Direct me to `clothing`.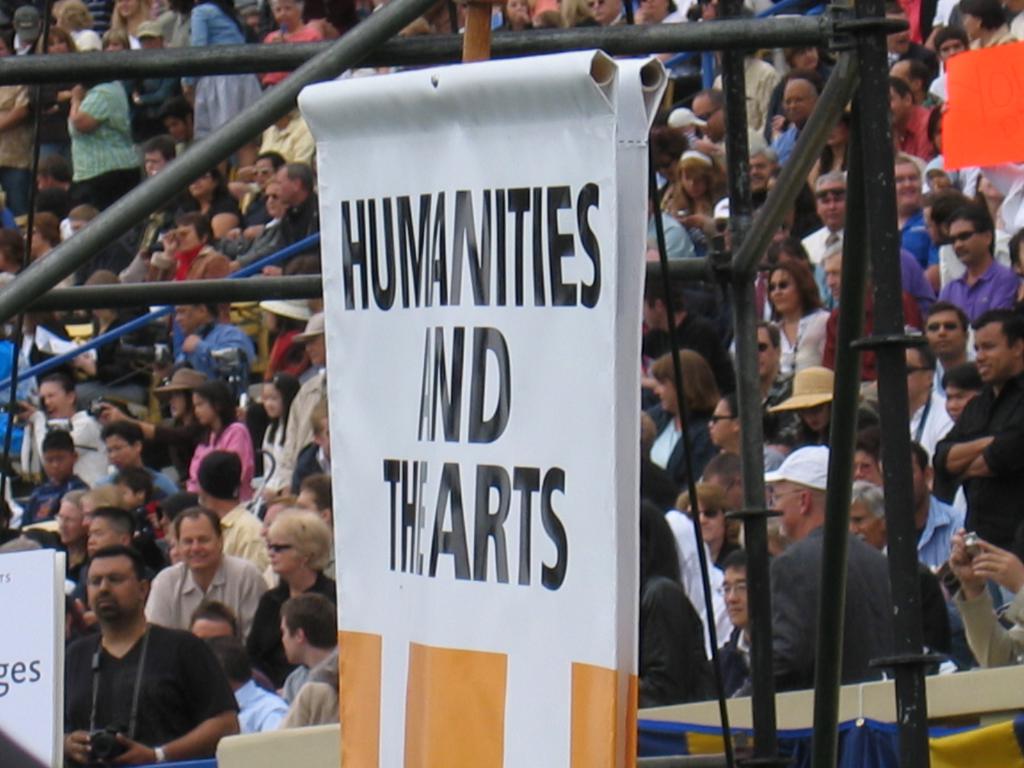
Direction: rect(172, 245, 237, 324).
